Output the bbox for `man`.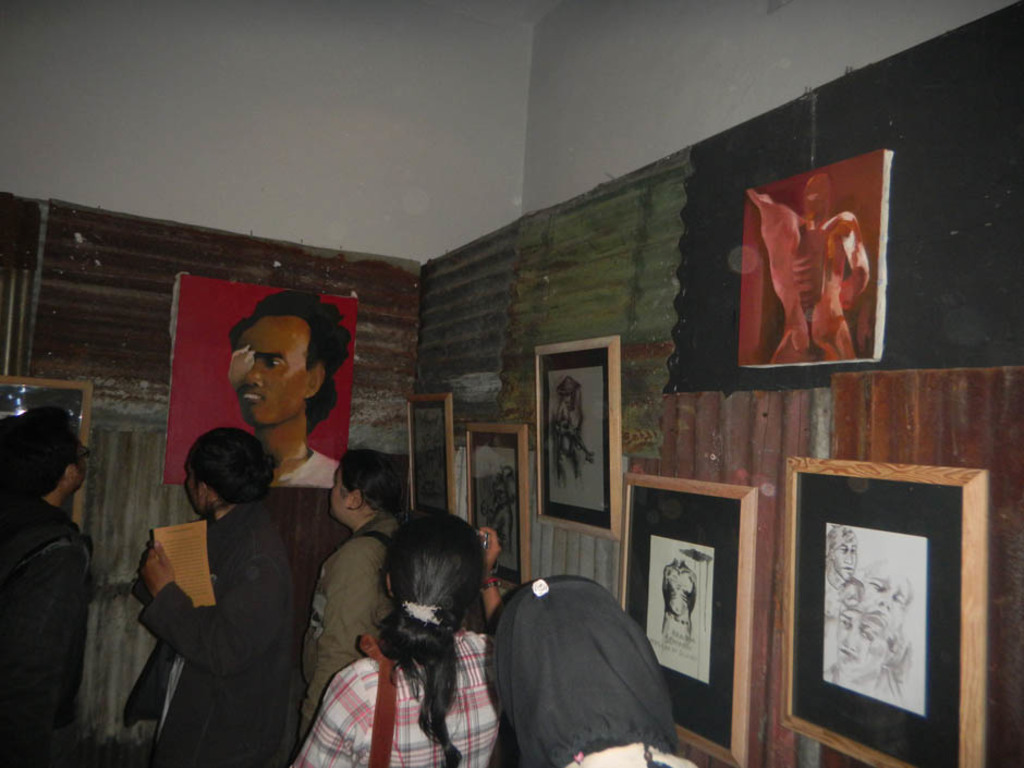
[228,280,358,632].
